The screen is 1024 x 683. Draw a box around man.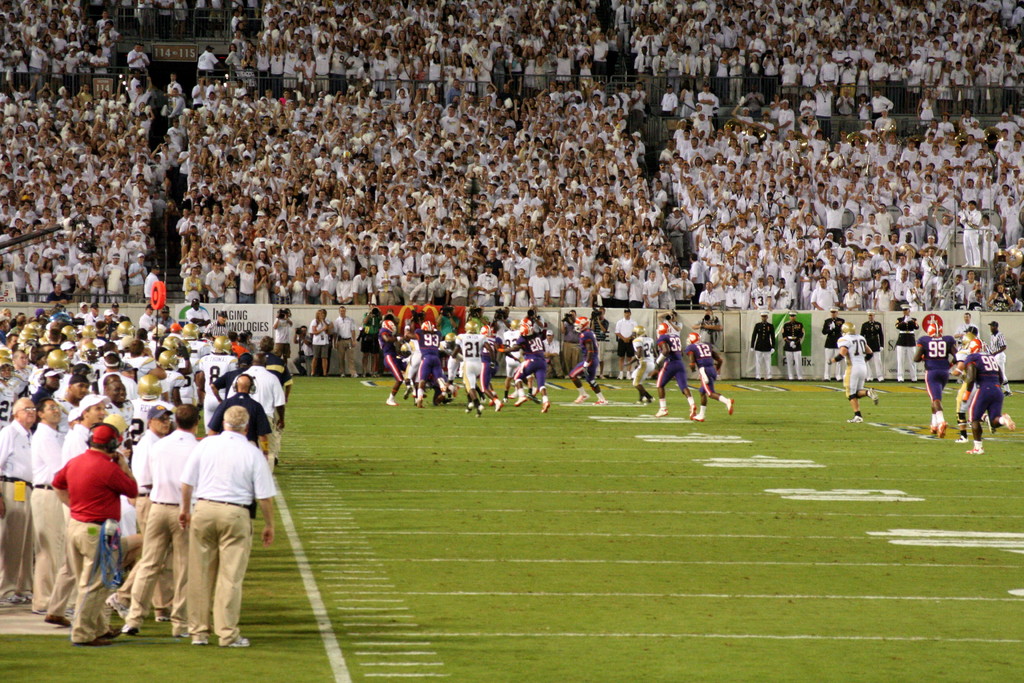
l=585, t=306, r=611, b=382.
